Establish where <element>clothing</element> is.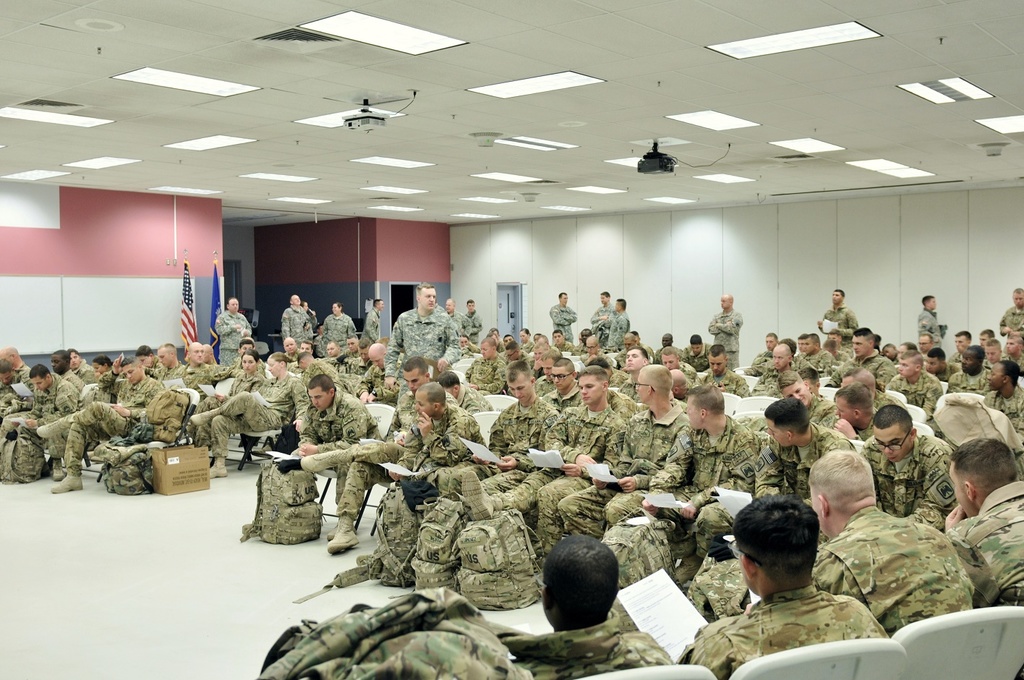
Established at {"left": 946, "top": 477, "right": 1023, "bottom": 610}.
